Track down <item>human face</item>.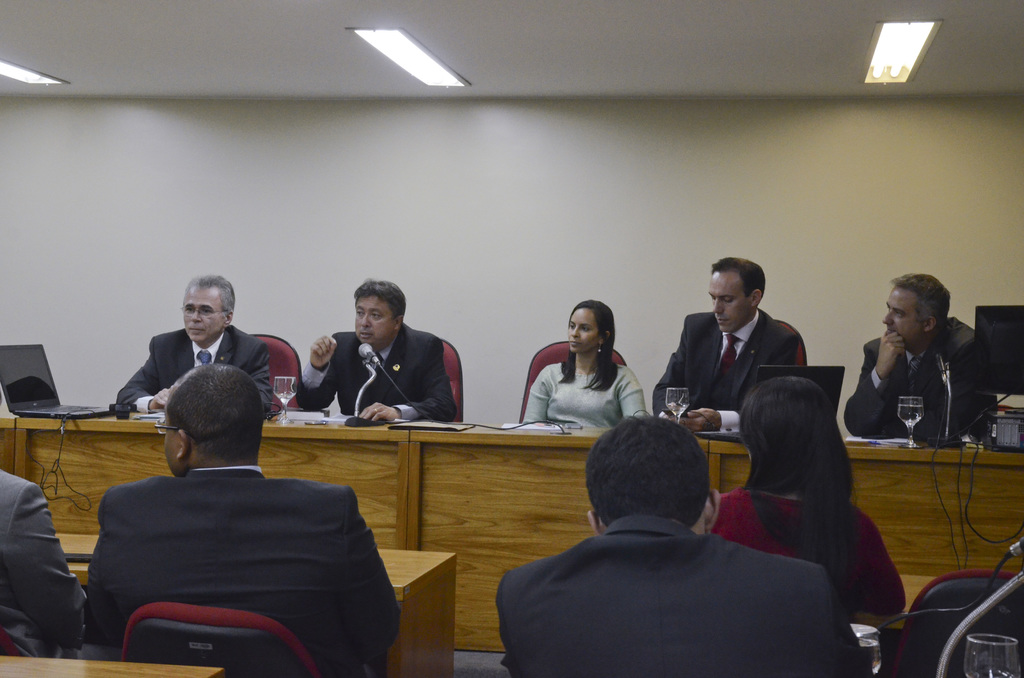
Tracked to 163 410 182 476.
